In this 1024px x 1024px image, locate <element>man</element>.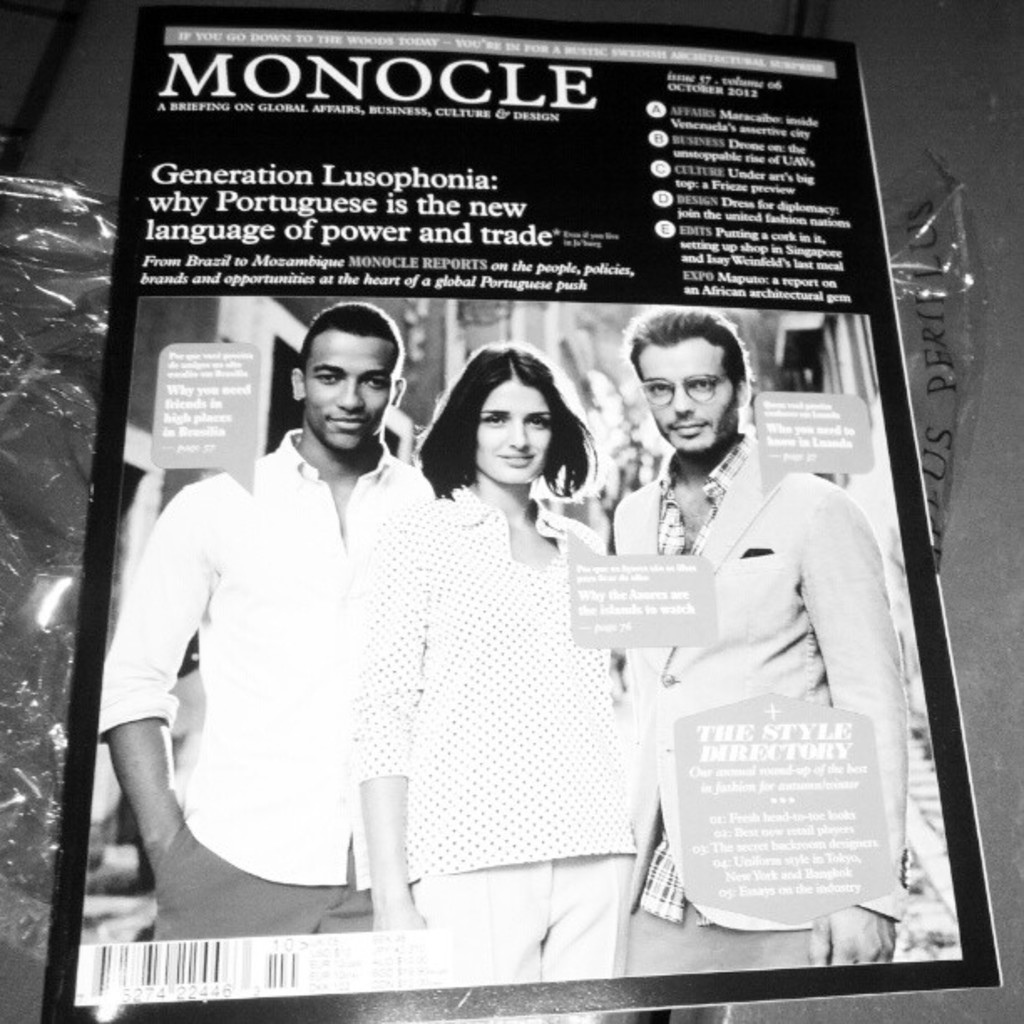
Bounding box: (341,340,604,984).
